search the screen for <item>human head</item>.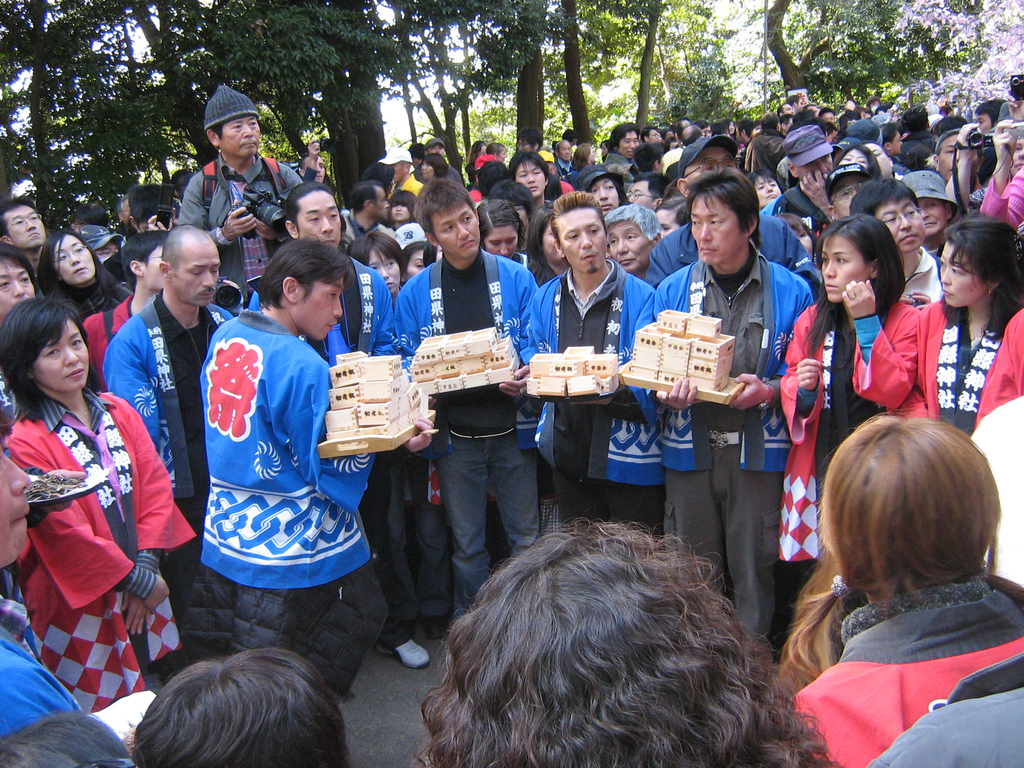
Found at rect(0, 373, 30, 574).
